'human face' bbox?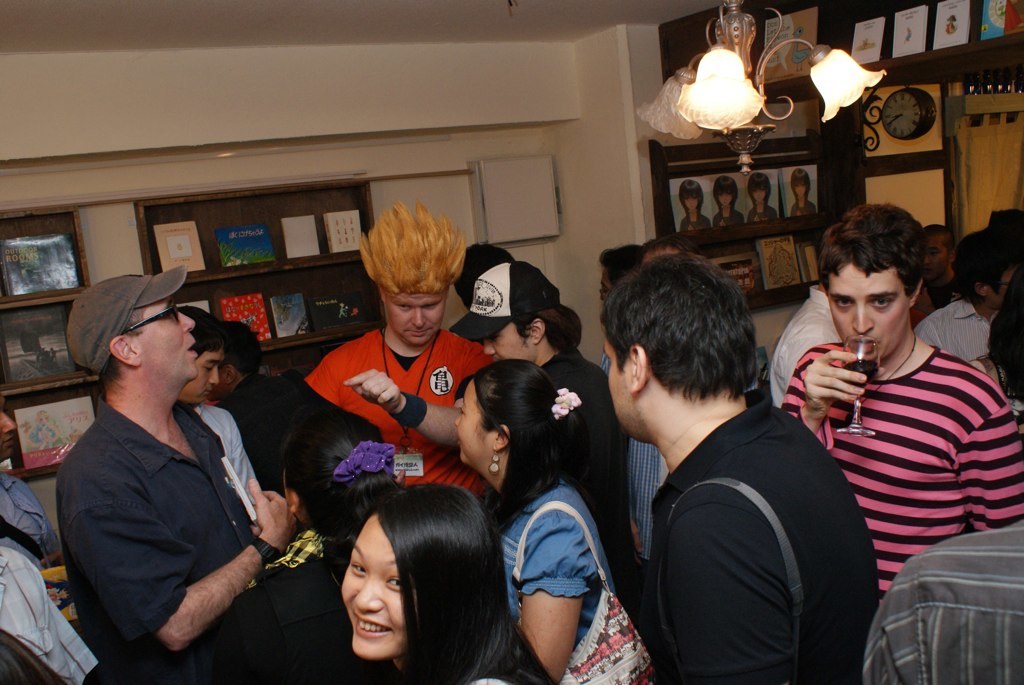
483/321/536/361
